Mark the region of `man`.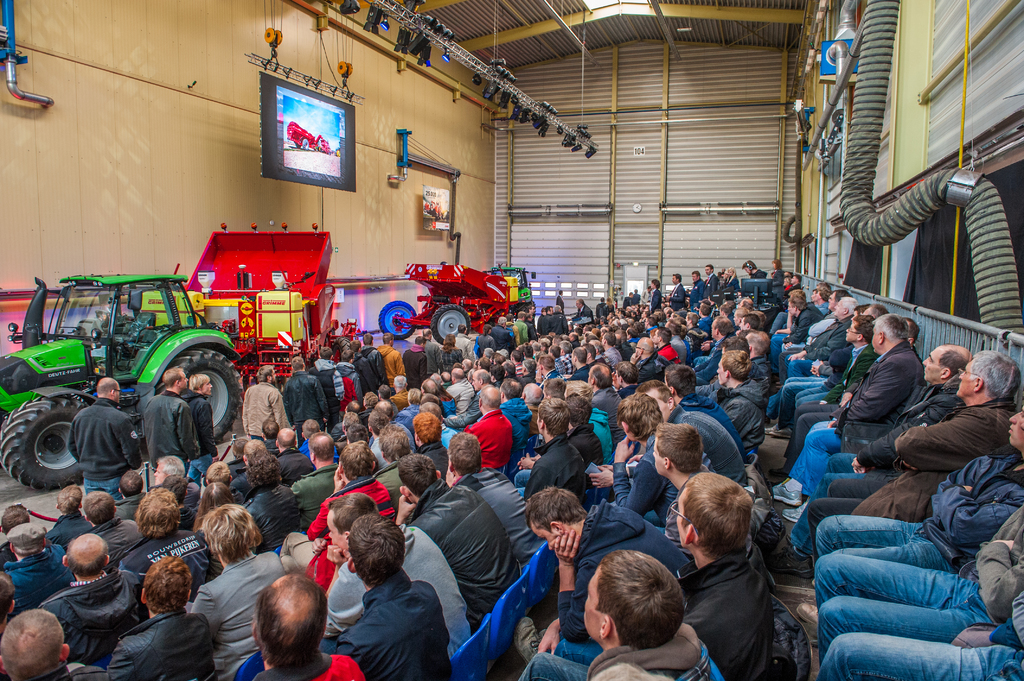
Region: BBox(307, 348, 342, 413).
